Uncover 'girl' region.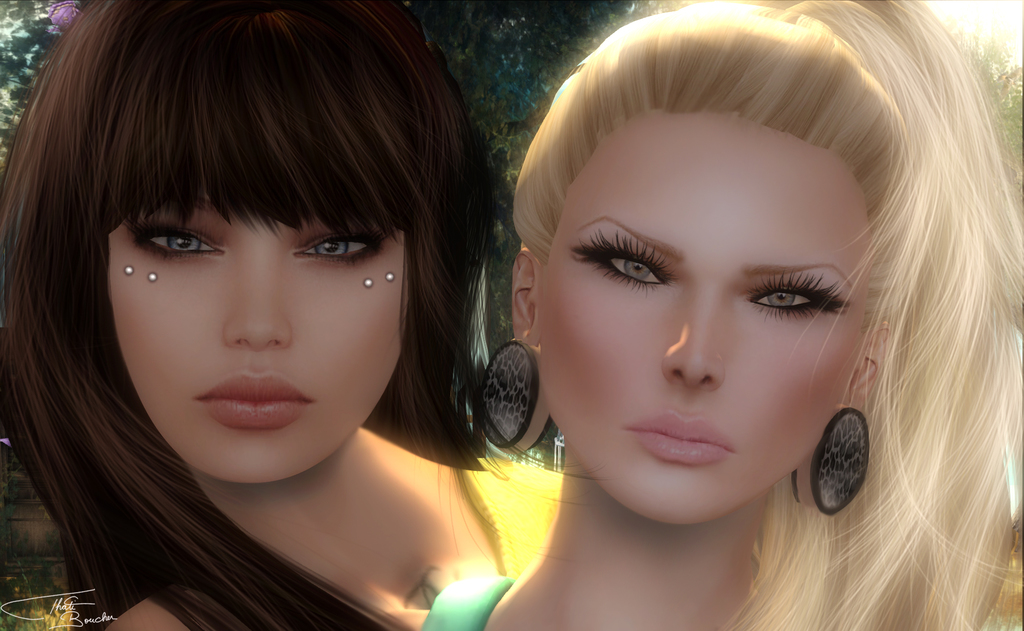
Uncovered: pyautogui.locateOnScreen(361, 0, 1023, 630).
